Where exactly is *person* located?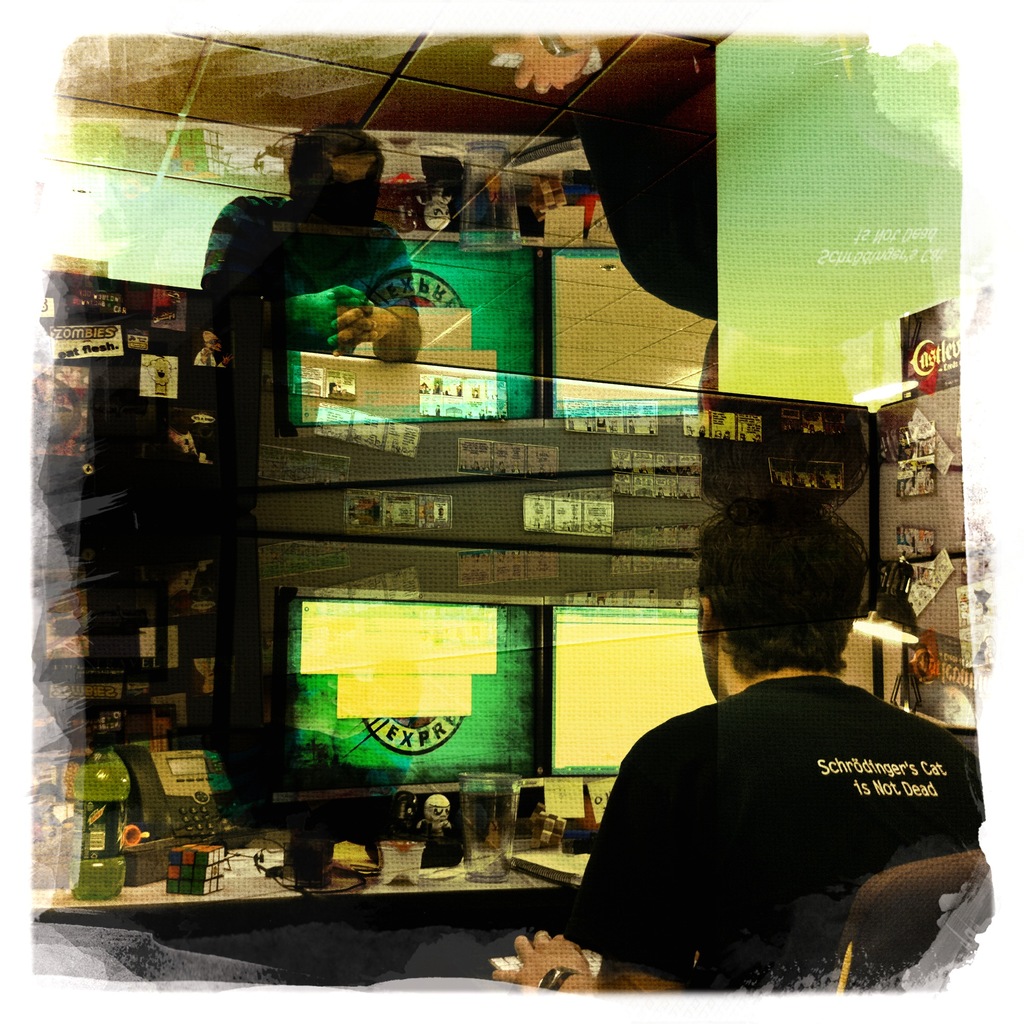
Its bounding box is [576,553,983,1009].
